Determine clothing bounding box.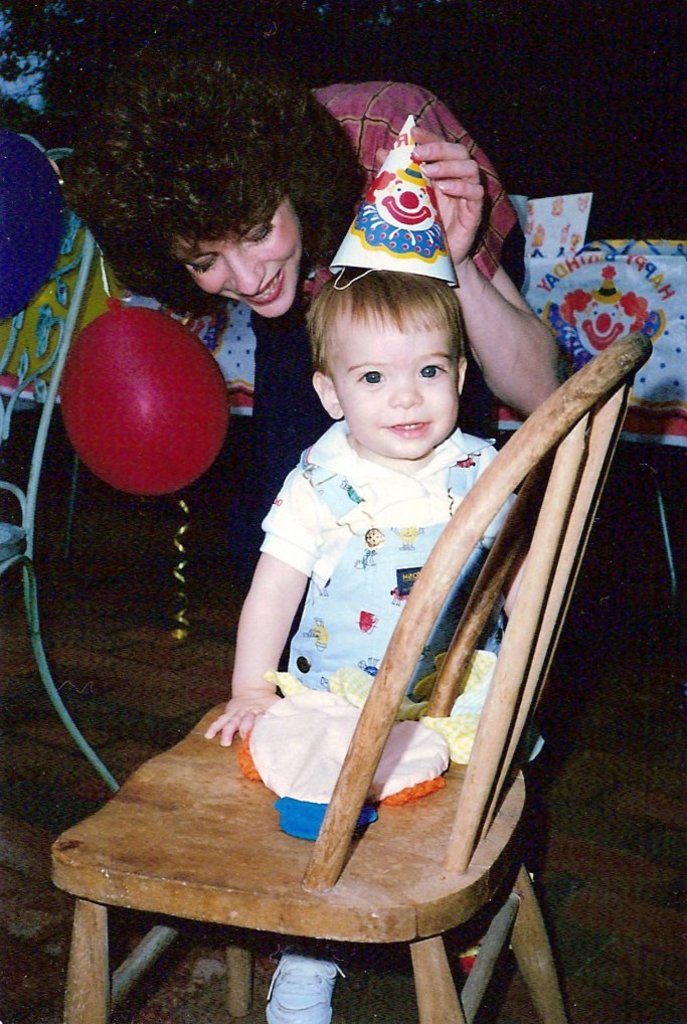
Determined: 253, 432, 507, 761.
